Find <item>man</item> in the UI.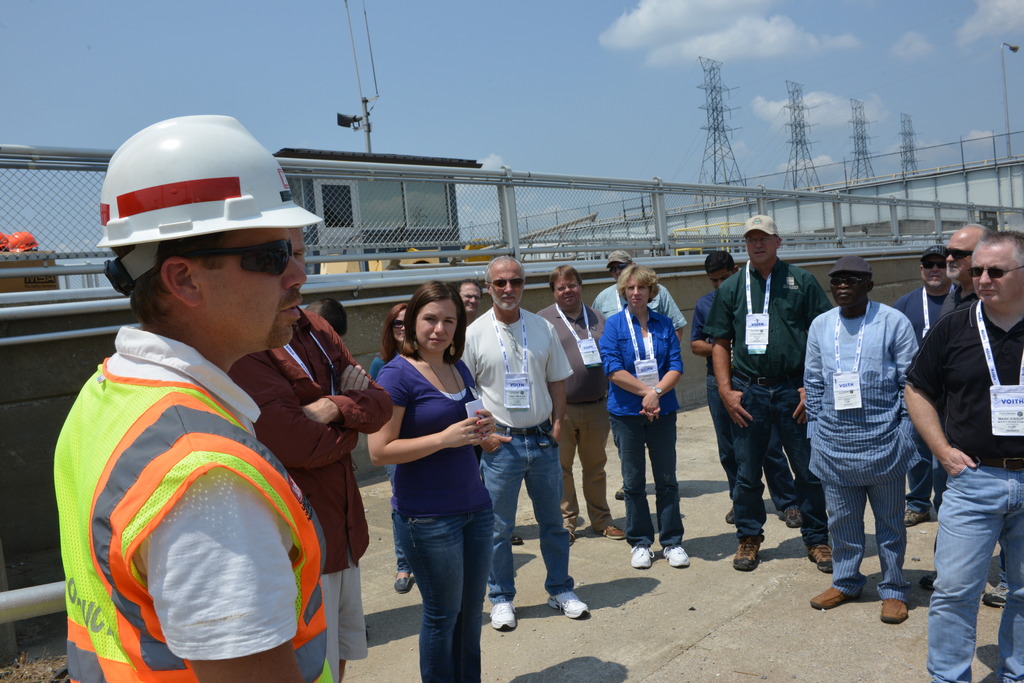
UI element at (588,248,688,344).
